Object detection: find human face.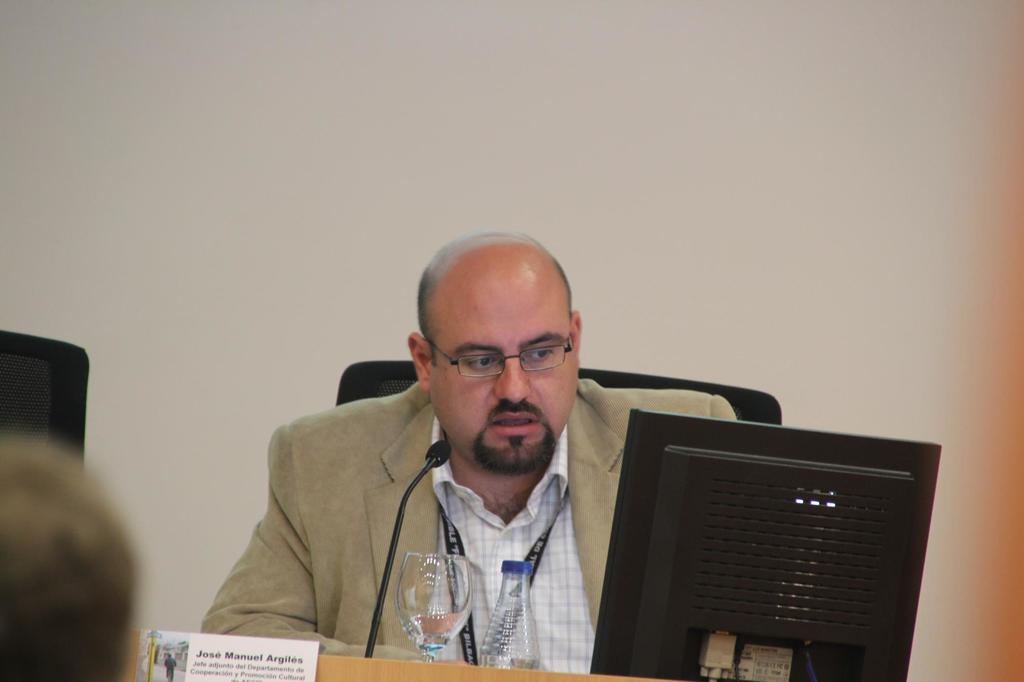
pyautogui.locateOnScreen(429, 287, 579, 476).
